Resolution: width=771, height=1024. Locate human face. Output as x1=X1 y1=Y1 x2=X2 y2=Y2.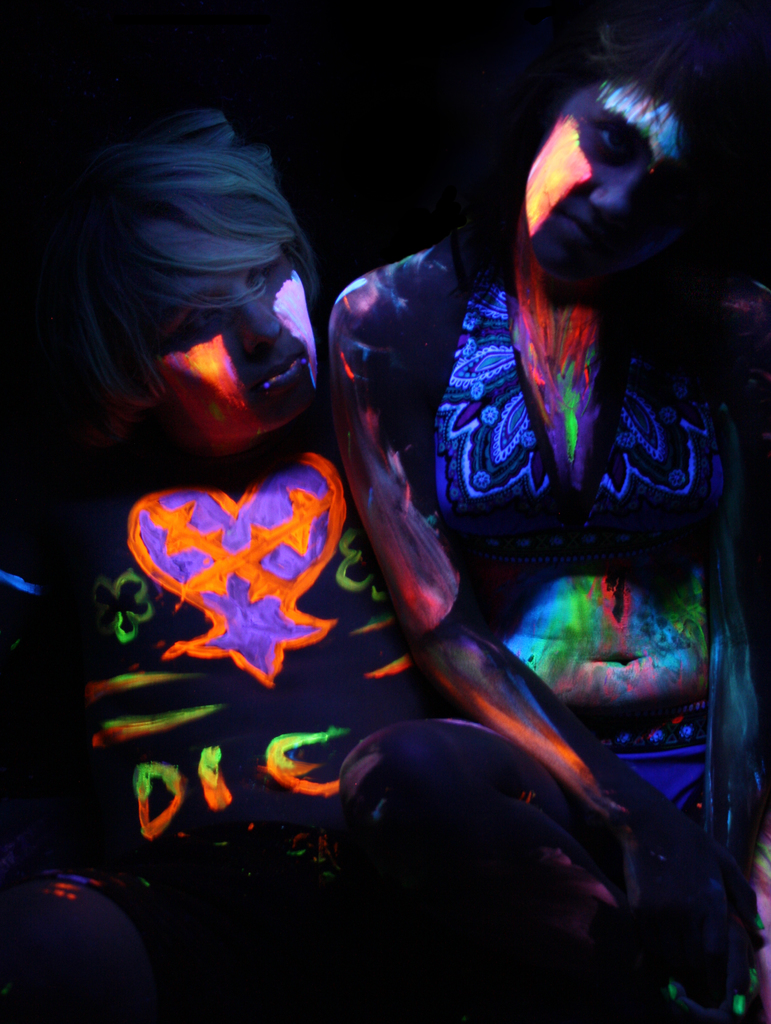
x1=134 y1=247 x2=316 y2=445.
